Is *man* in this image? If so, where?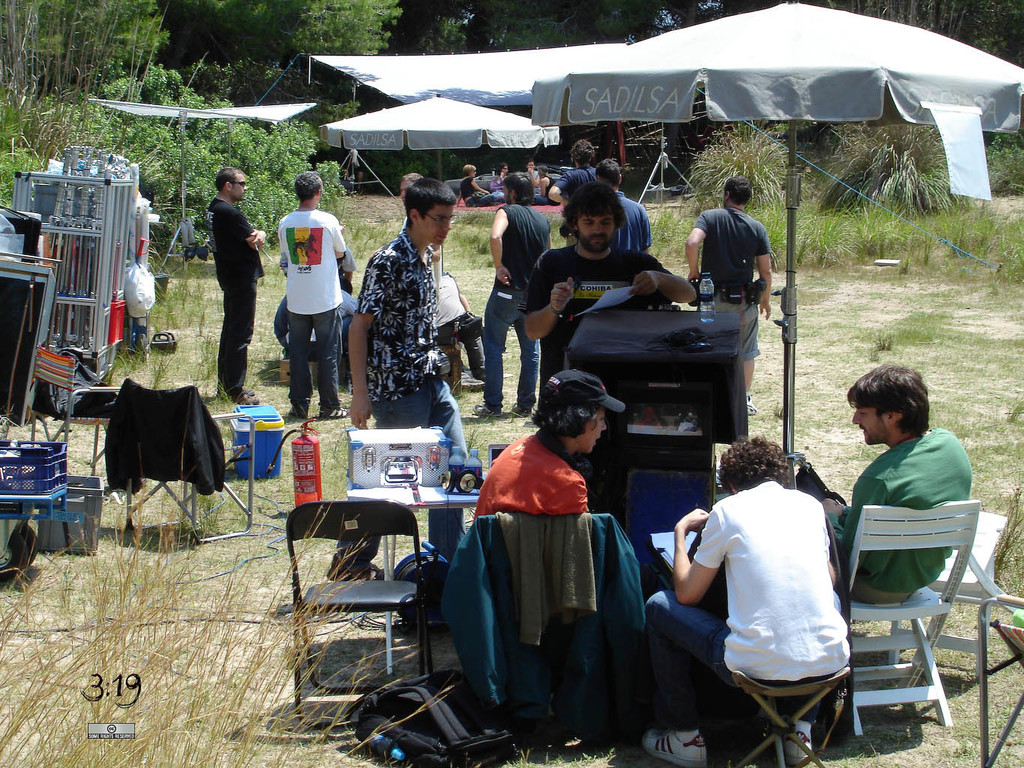
Yes, at x1=589, y1=158, x2=653, y2=258.
